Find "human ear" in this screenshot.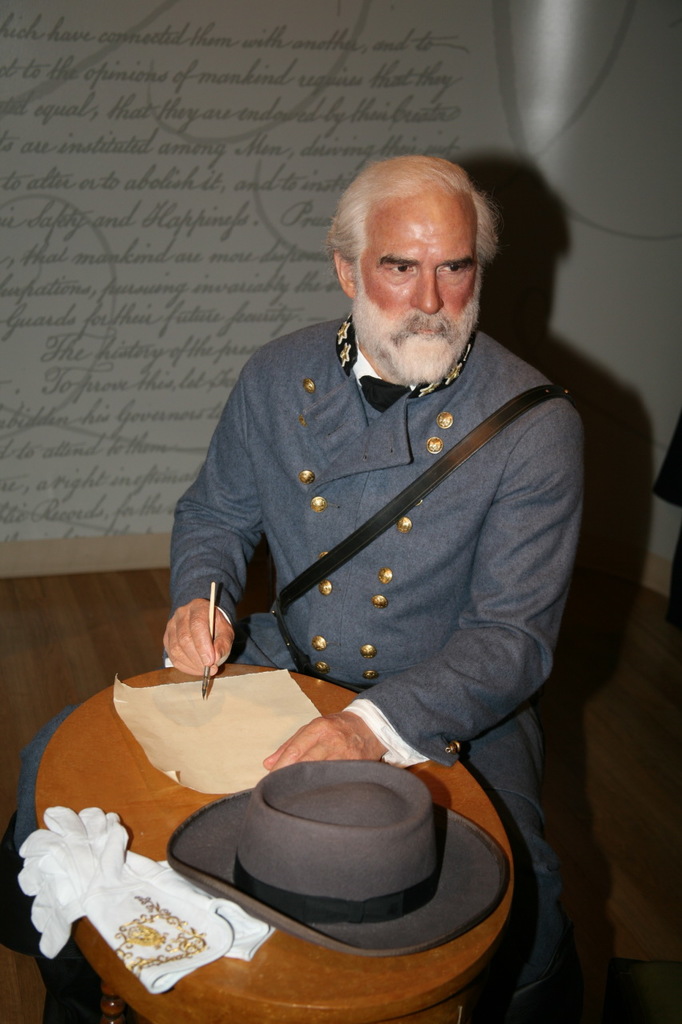
The bounding box for "human ear" is l=333, t=248, r=358, b=298.
